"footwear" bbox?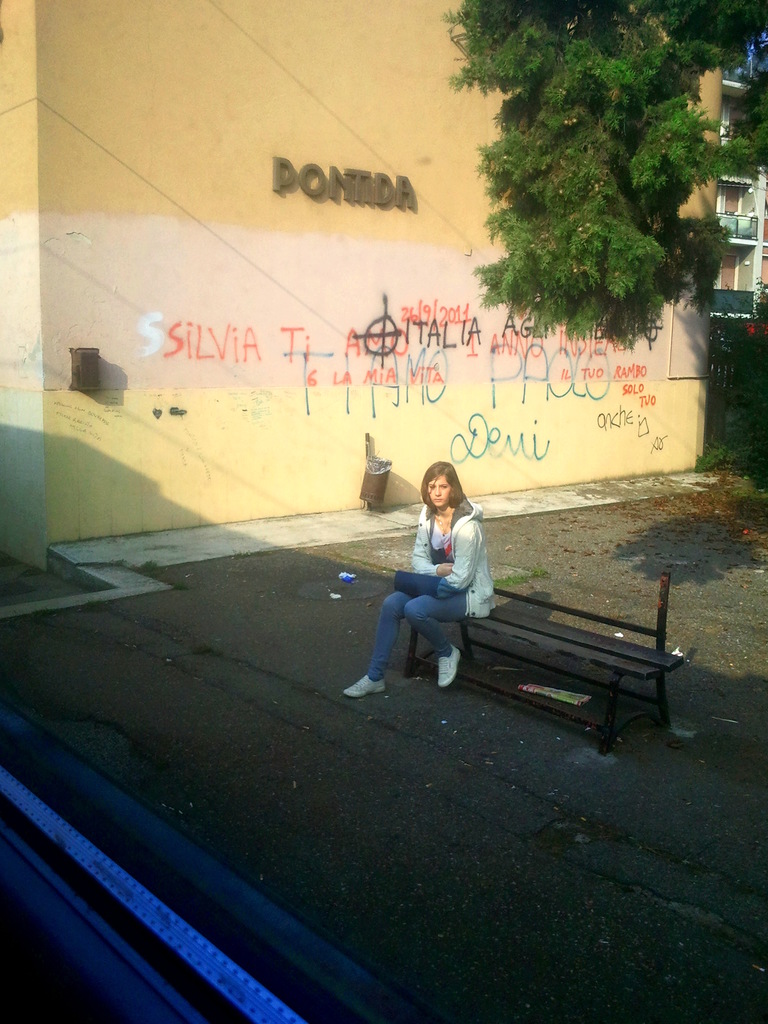
332:671:393:698
